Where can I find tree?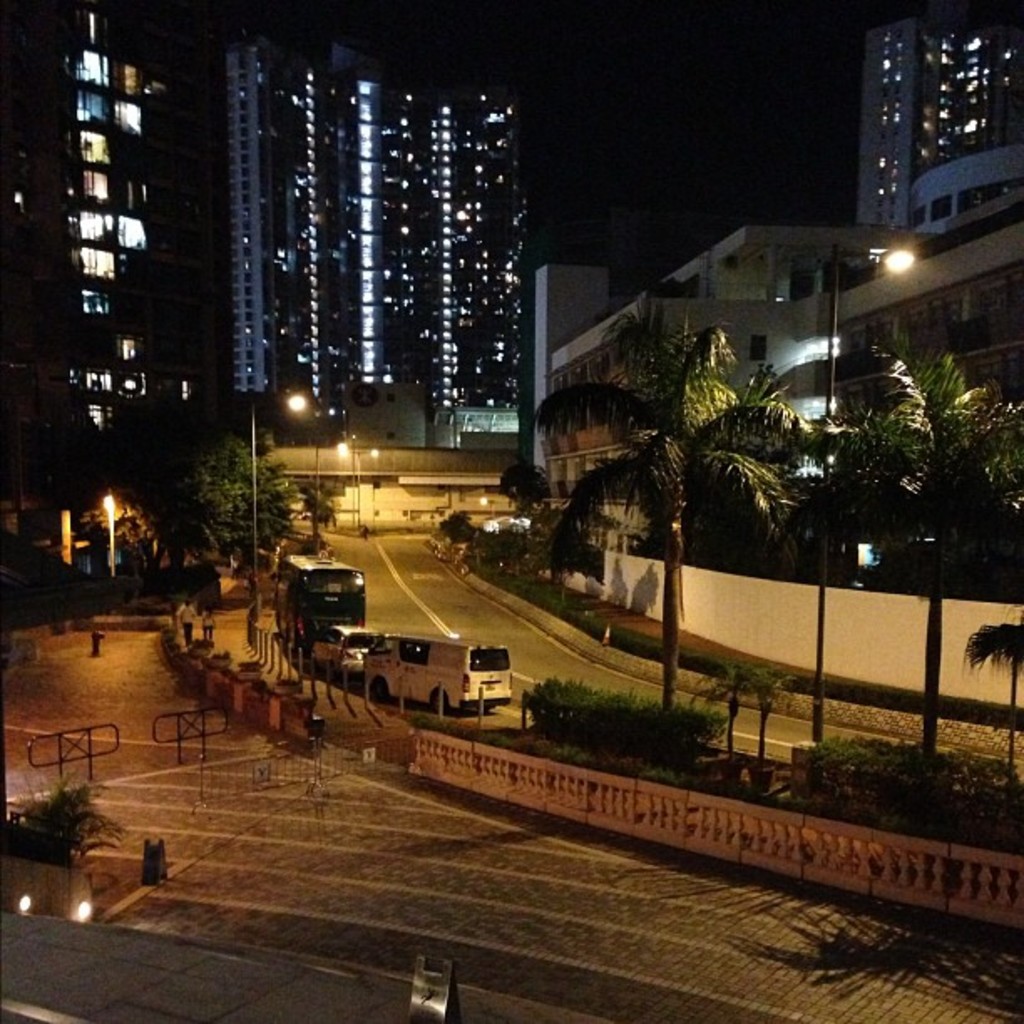
You can find it at box=[530, 301, 817, 708].
